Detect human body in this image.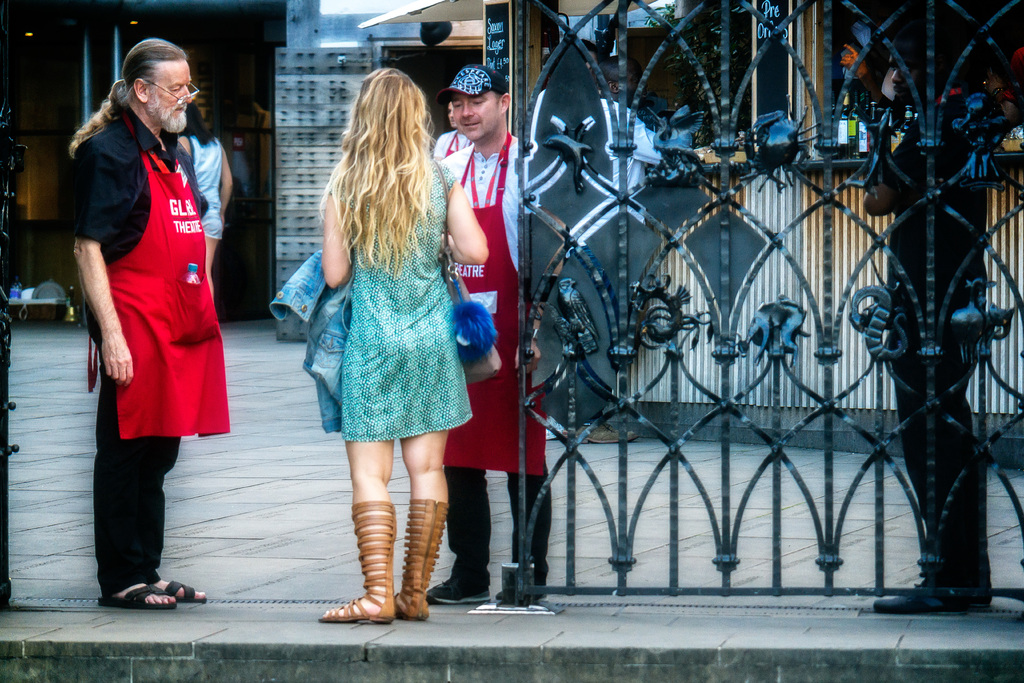
Detection: 435 126 467 156.
